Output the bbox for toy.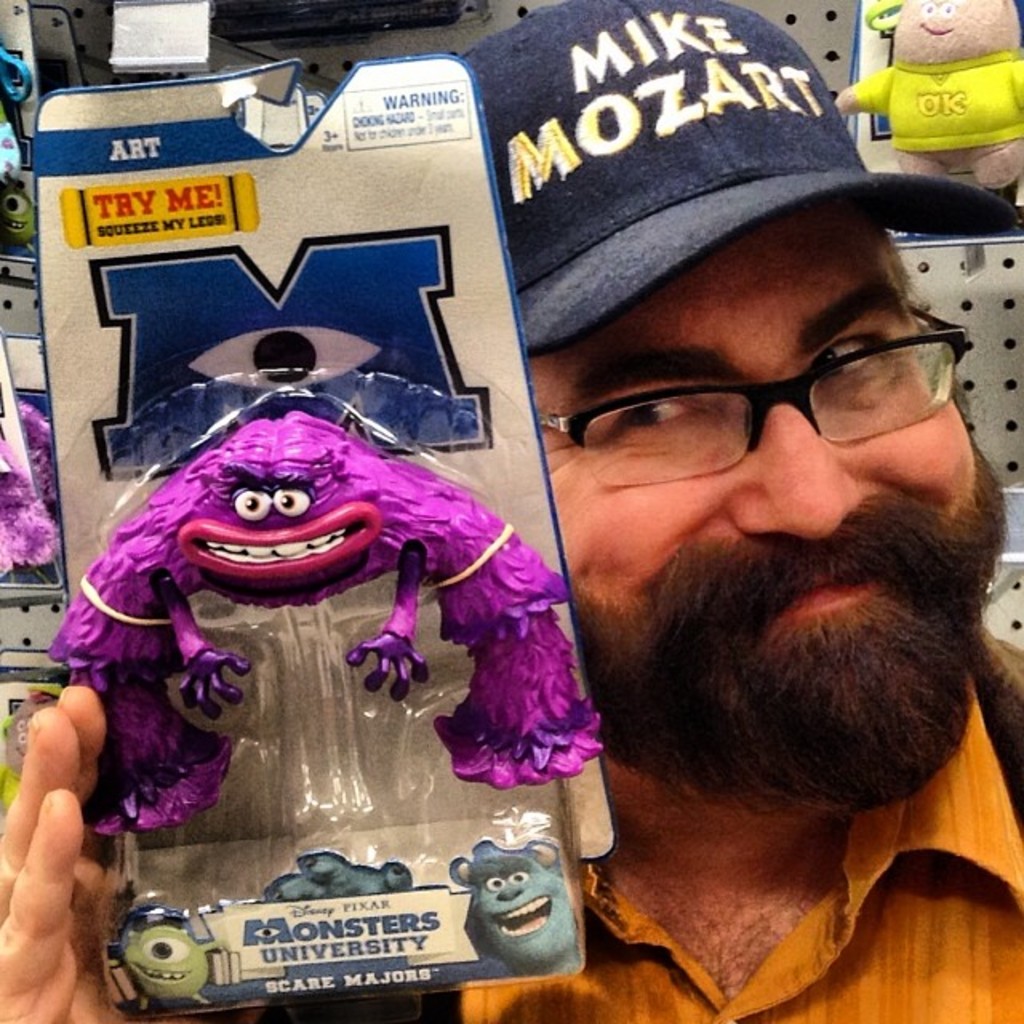
115, 333, 605, 939.
